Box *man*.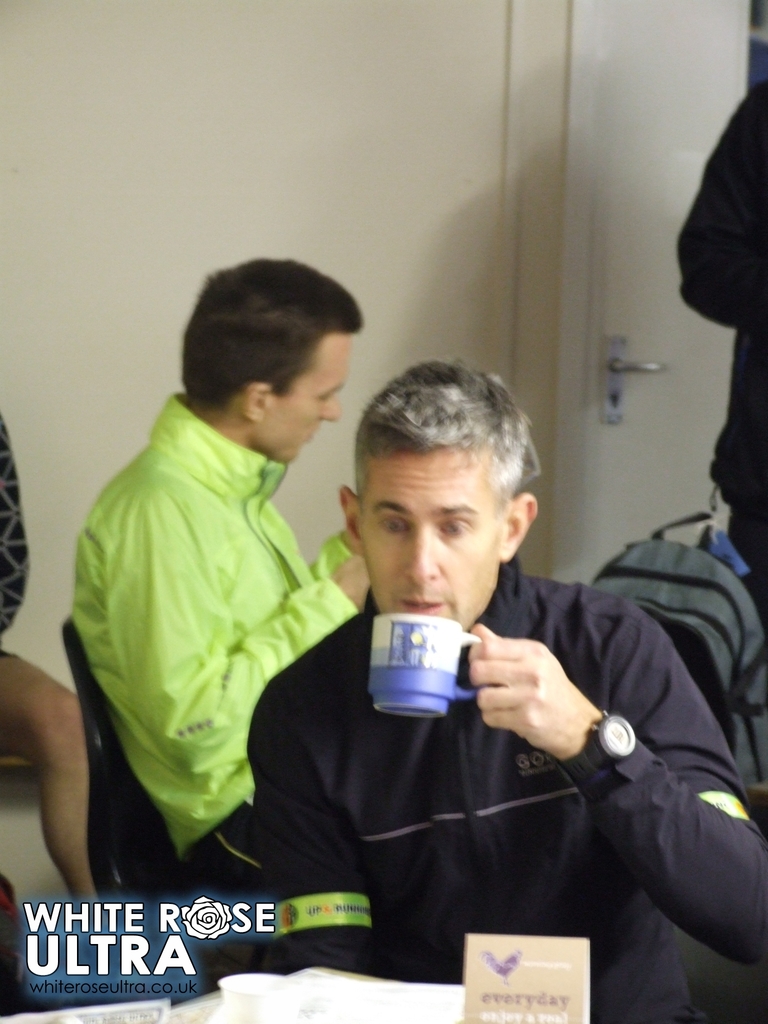
box(675, 79, 767, 628).
